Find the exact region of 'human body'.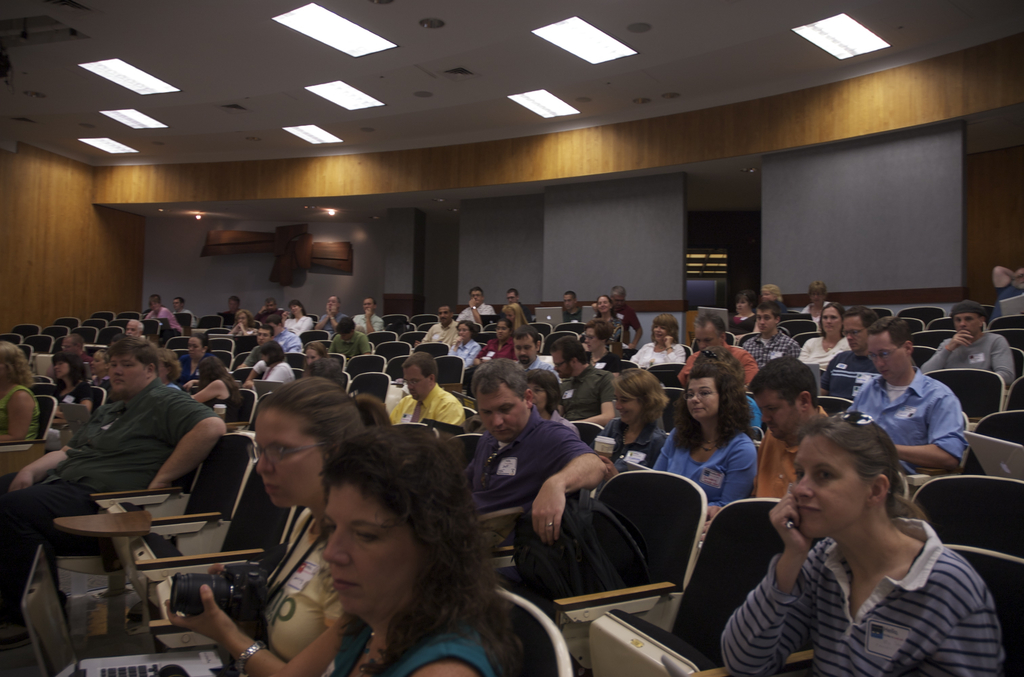
Exact region: bbox=[173, 352, 214, 392].
